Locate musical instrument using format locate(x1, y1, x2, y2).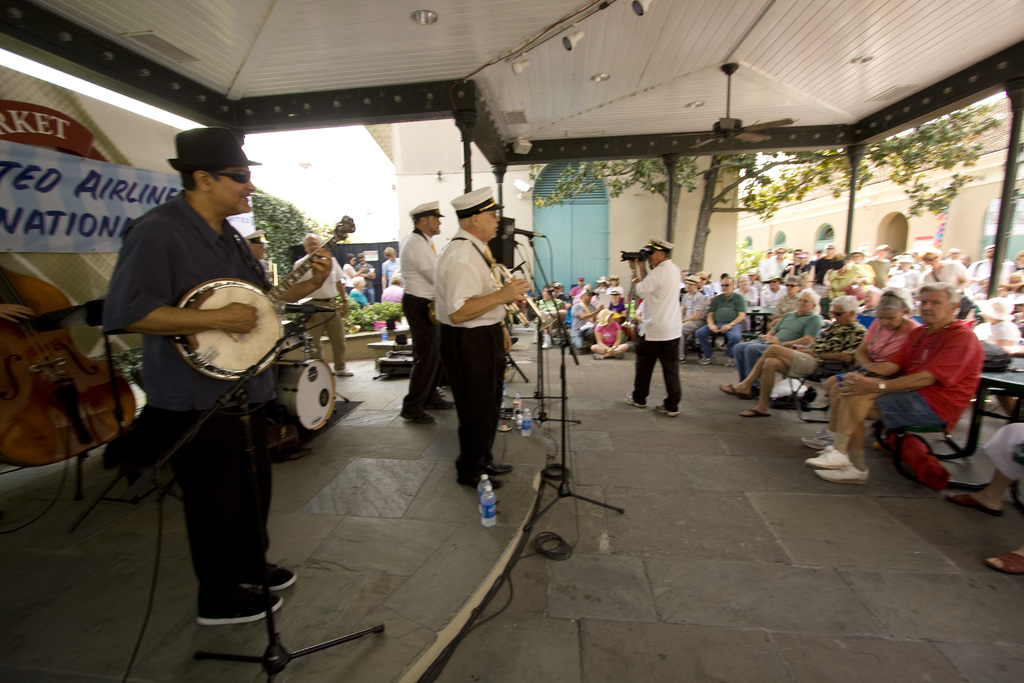
locate(0, 269, 141, 474).
